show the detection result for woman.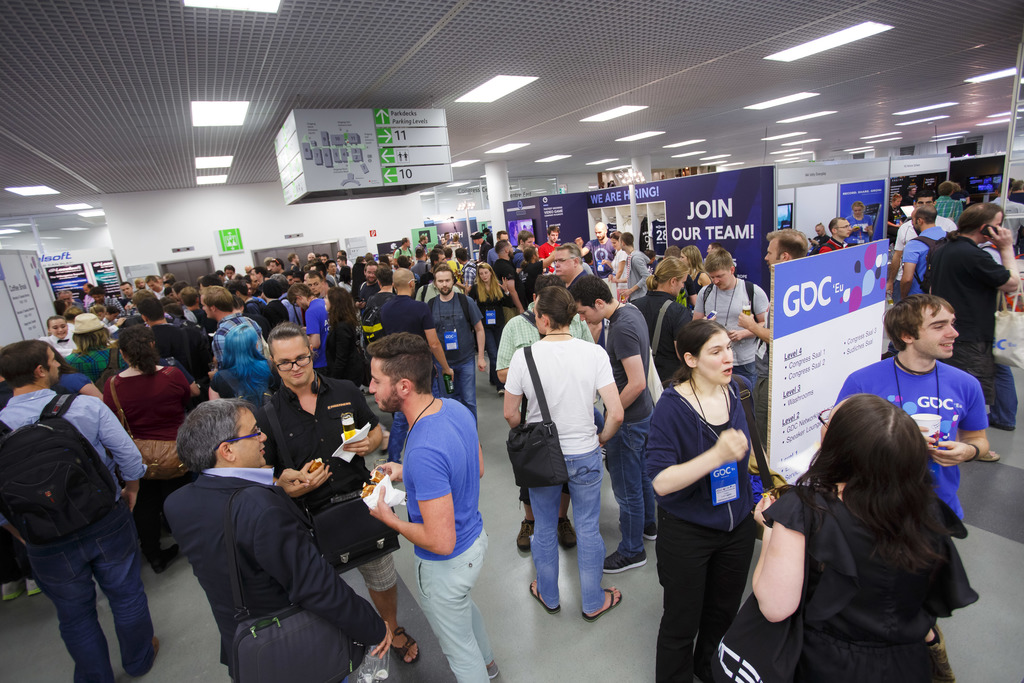
region(68, 311, 129, 399).
